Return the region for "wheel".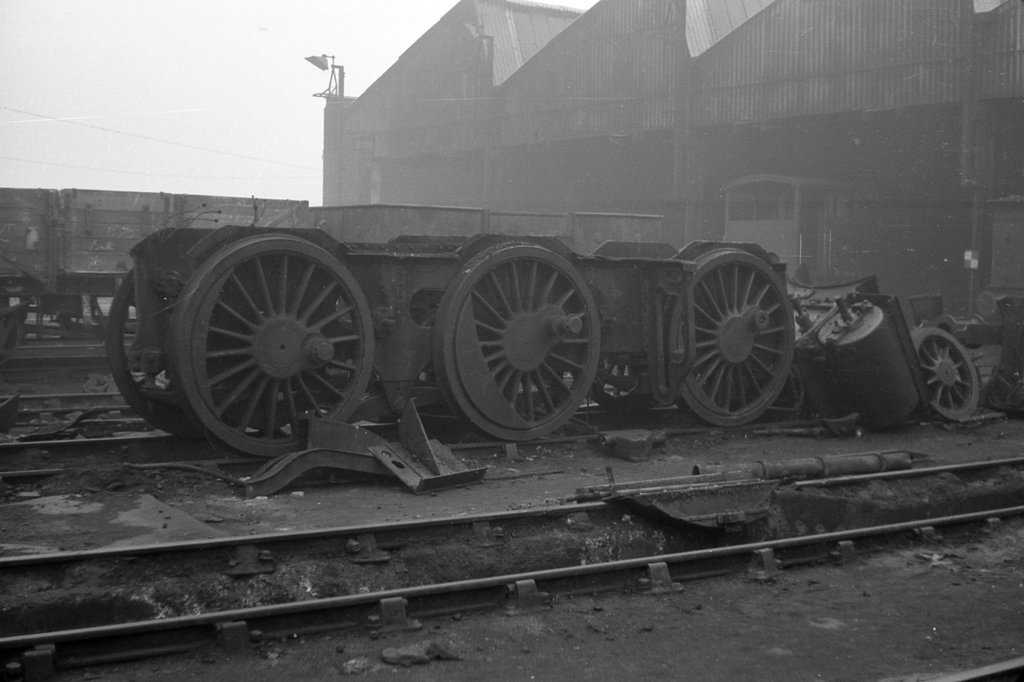
region(171, 235, 373, 462).
